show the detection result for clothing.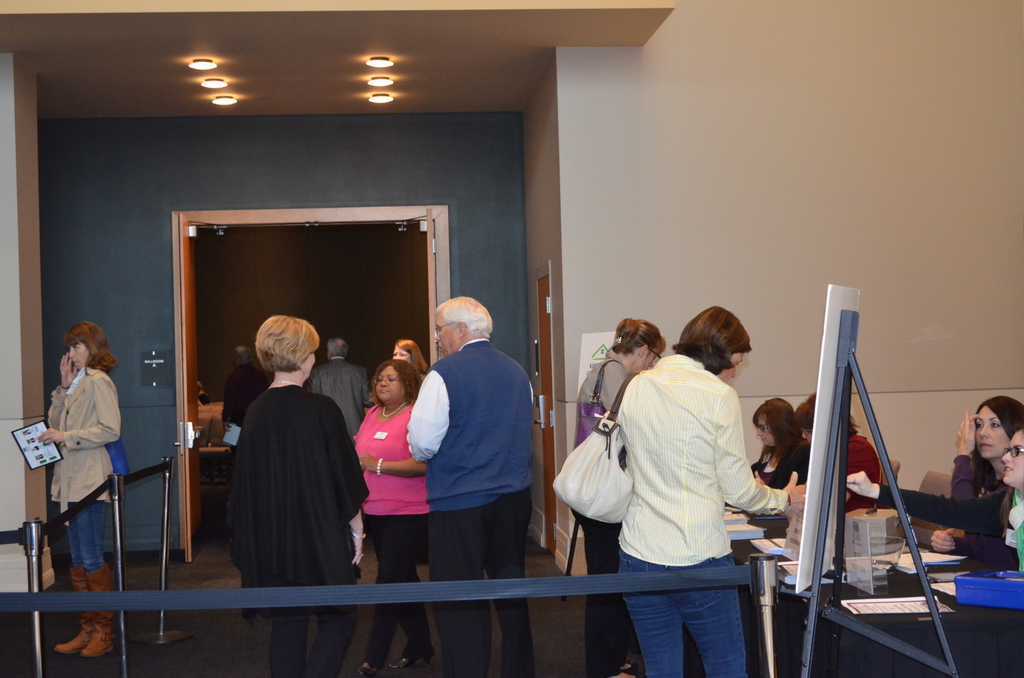
[948, 451, 994, 507].
